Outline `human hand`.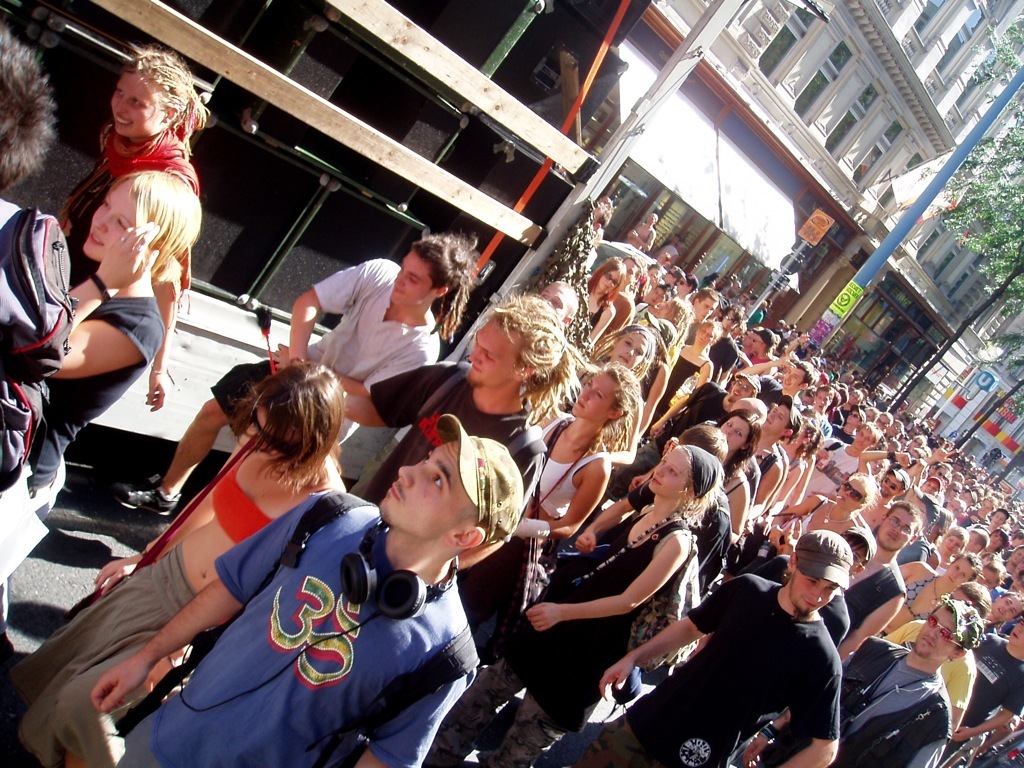
Outline: left=647, top=420, right=663, bottom=440.
